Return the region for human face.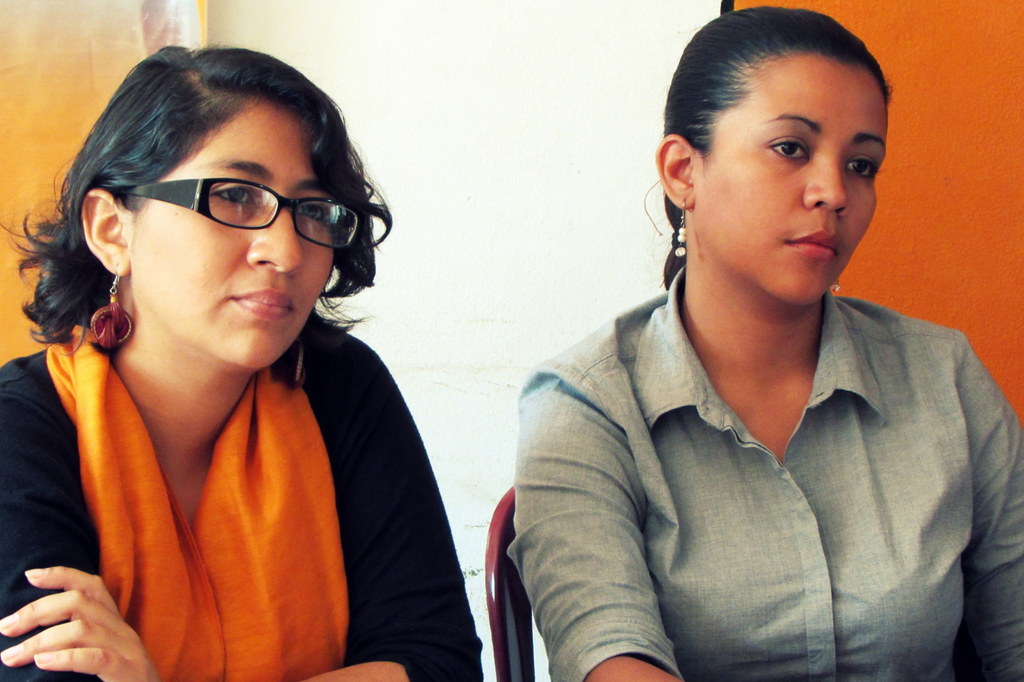
bbox=(126, 99, 336, 371).
